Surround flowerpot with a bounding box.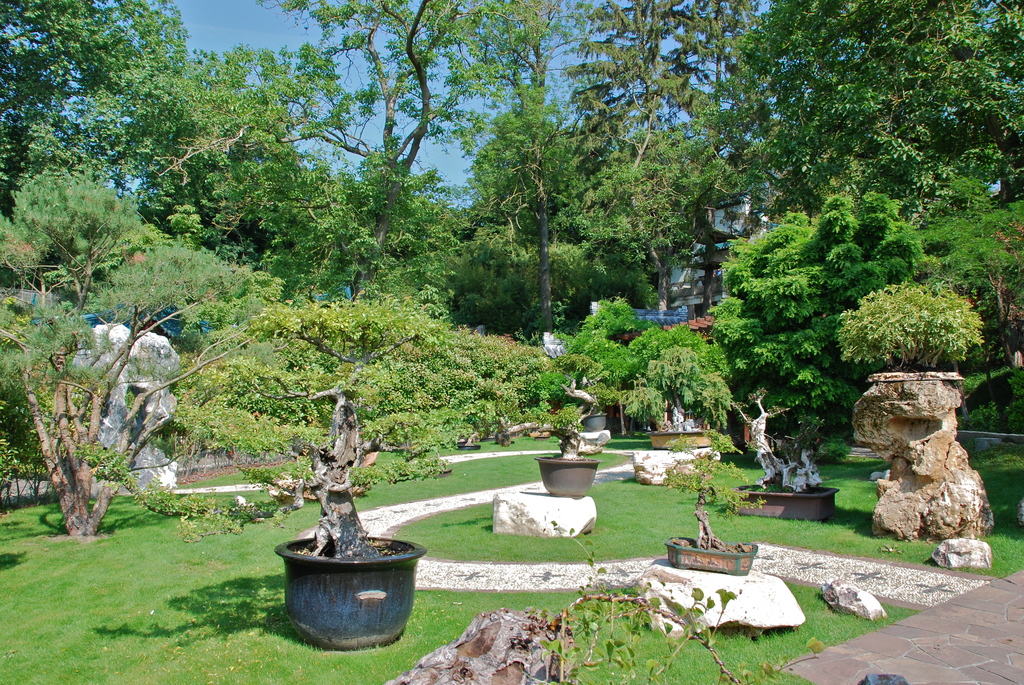
BBox(272, 495, 424, 651).
